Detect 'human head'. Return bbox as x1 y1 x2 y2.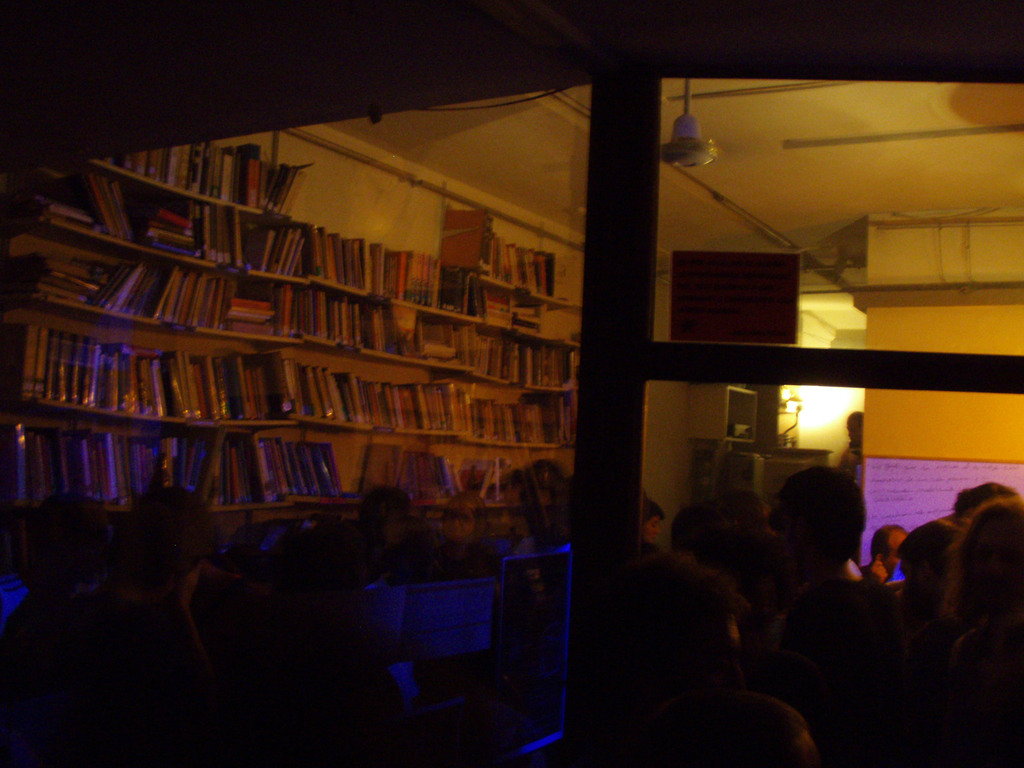
438 490 492 557.
